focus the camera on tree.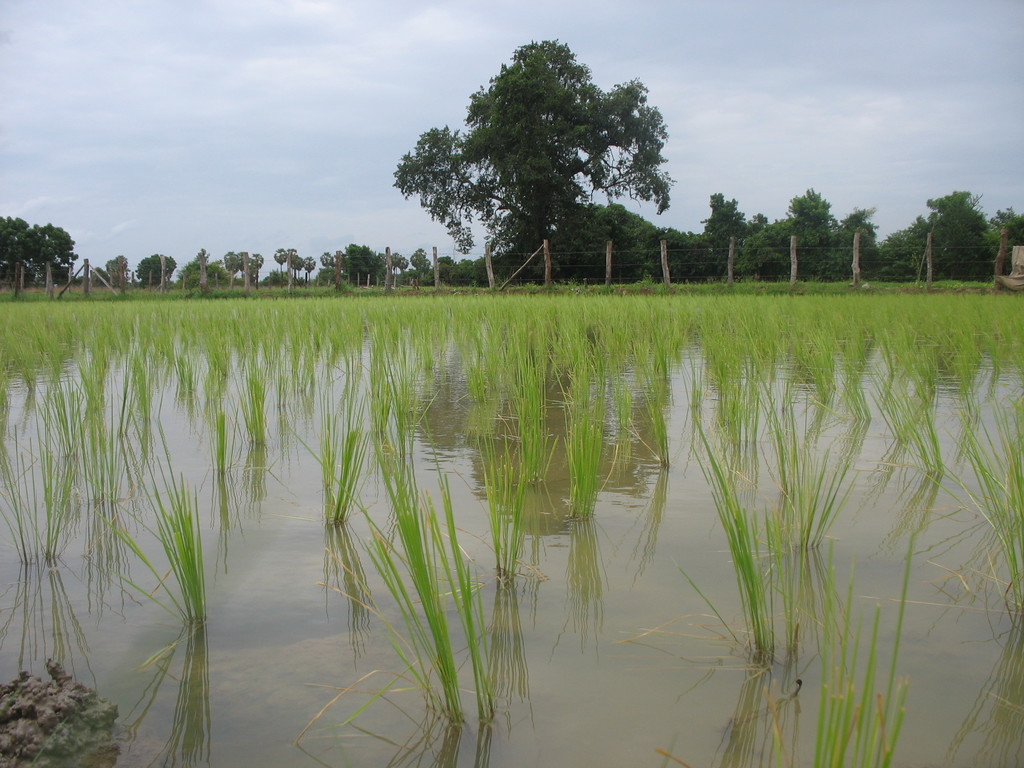
Focus region: BBox(273, 244, 292, 280).
